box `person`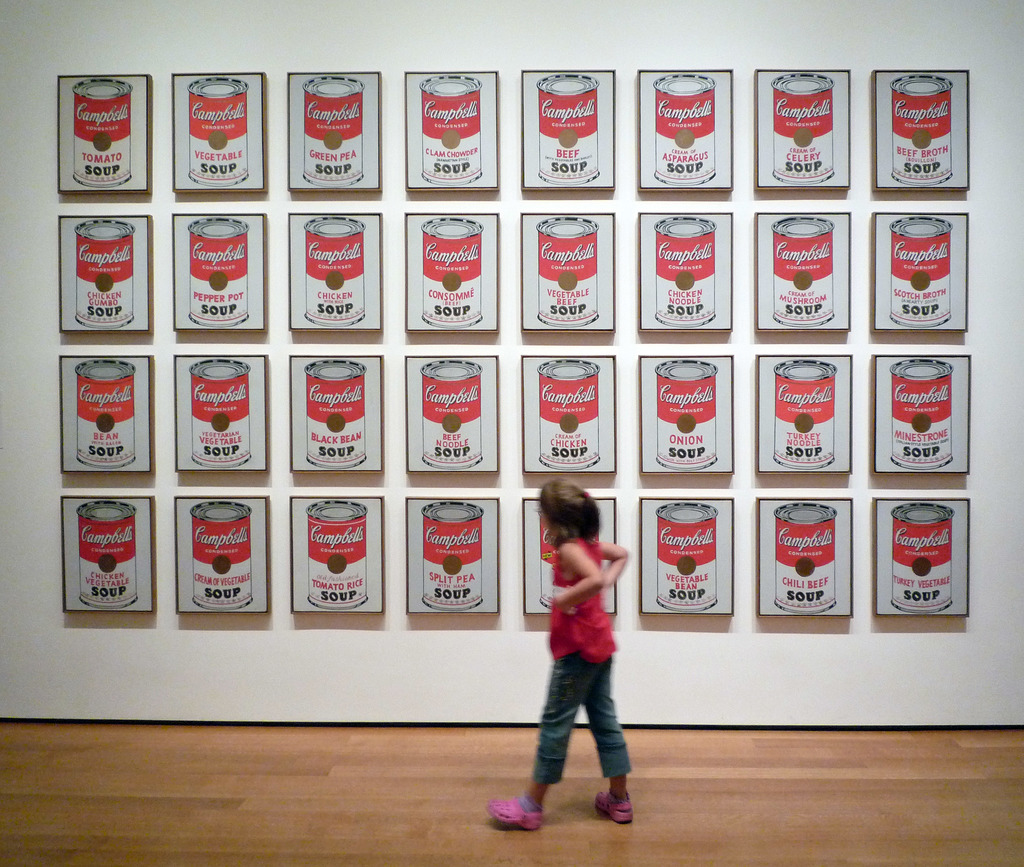
rect(513, 487, 645, 852)
